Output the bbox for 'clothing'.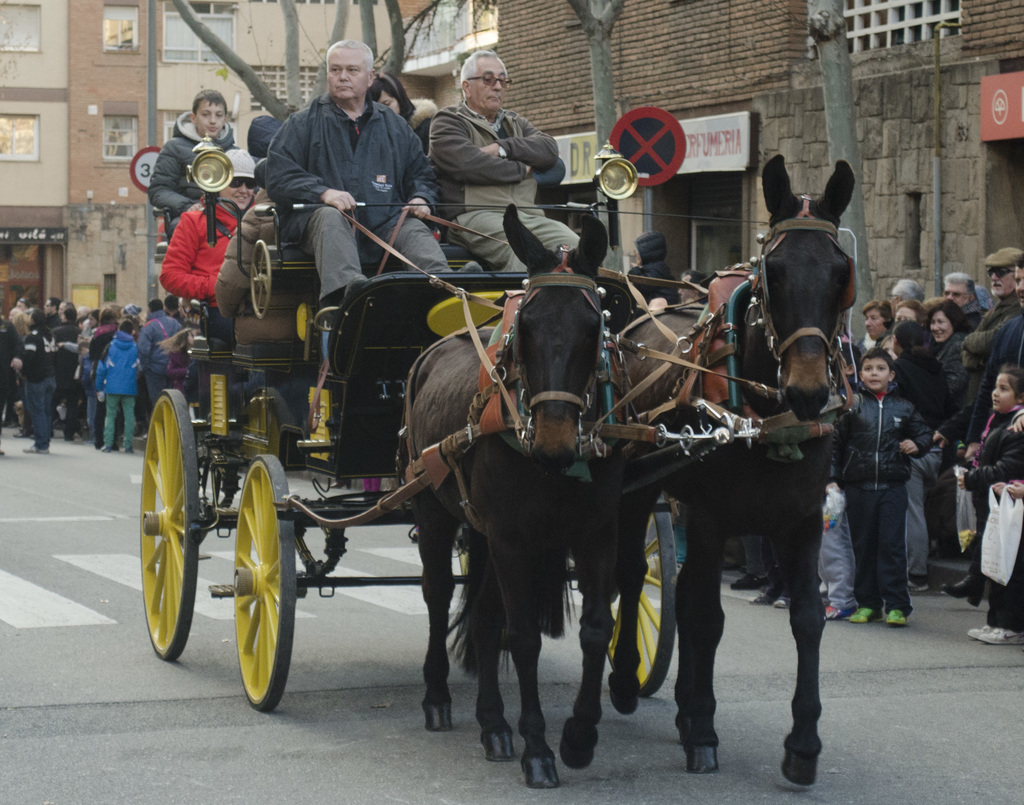
817,475,860,615.
